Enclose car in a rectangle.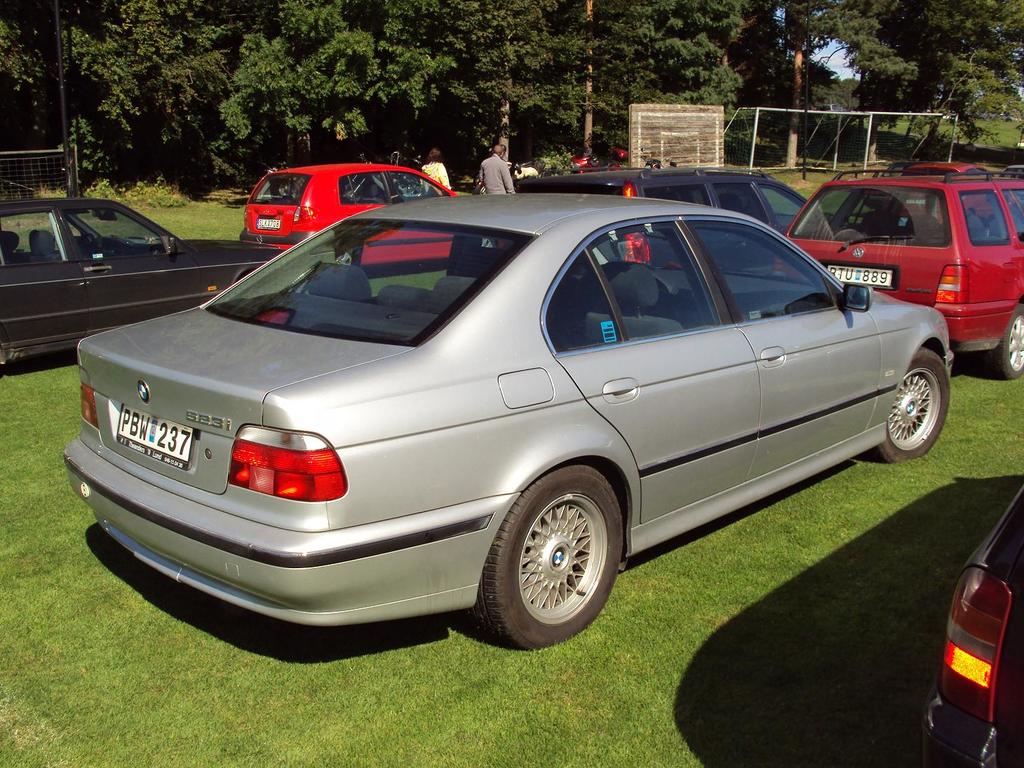
915,480,1023,767.
